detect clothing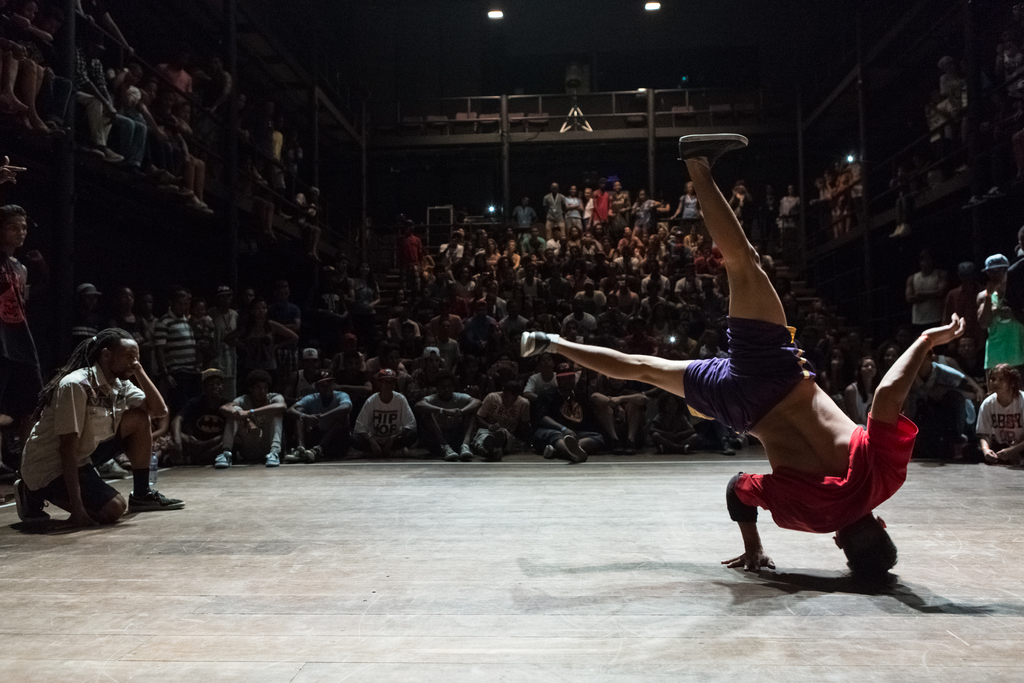
x1=966, y1=391, x2=1023, y2=457
